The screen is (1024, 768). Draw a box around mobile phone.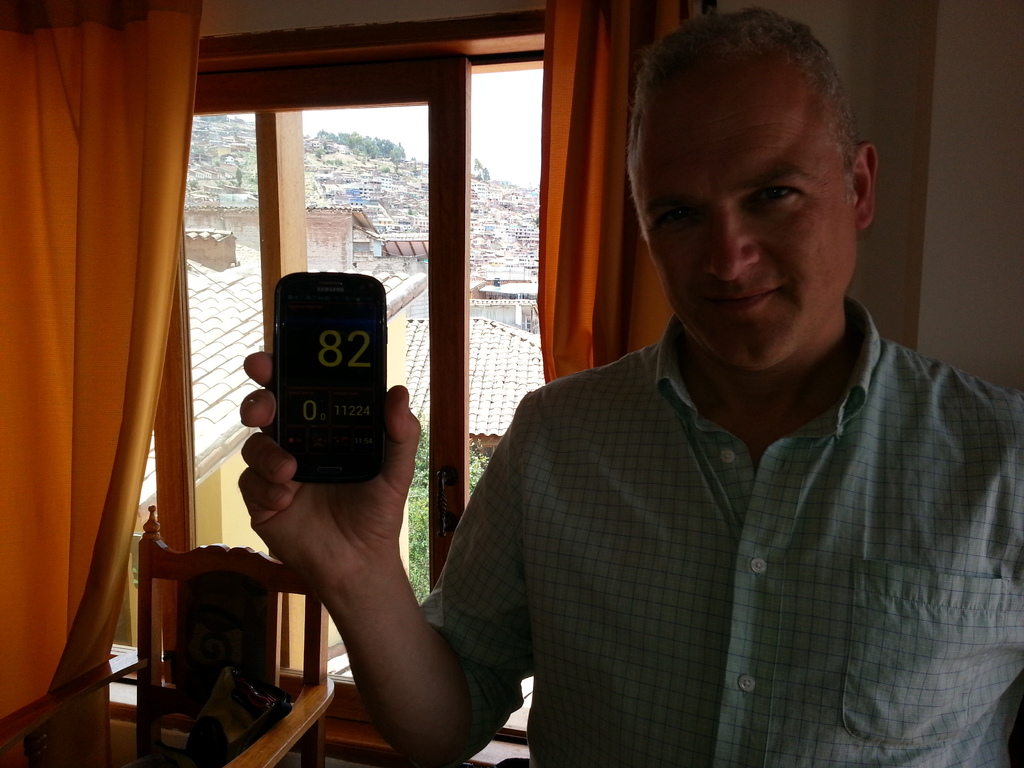
245, 260, 390, 488.
